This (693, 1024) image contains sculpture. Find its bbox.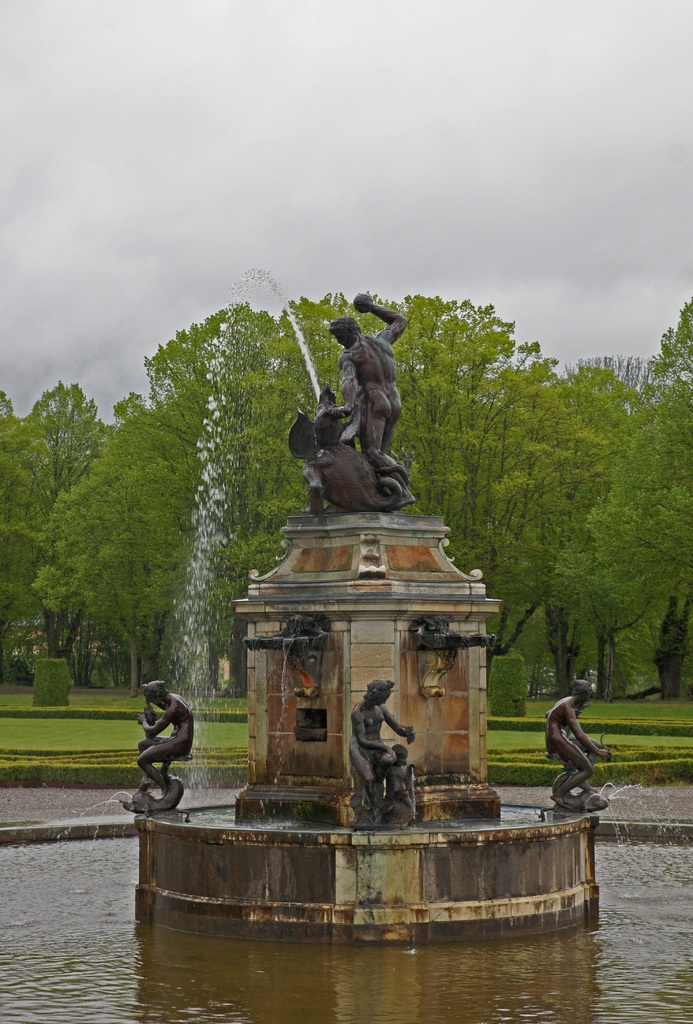
[295, 310, 430, 532].
